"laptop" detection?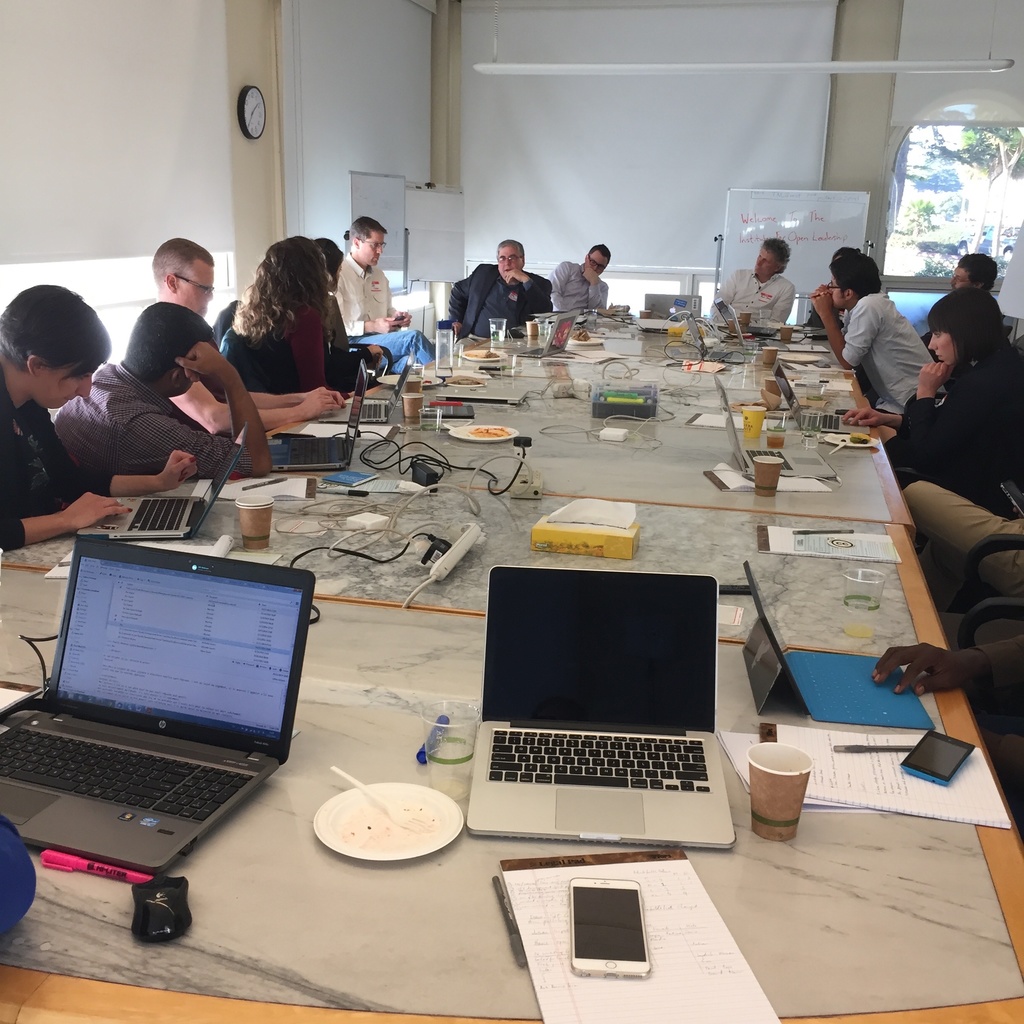
318,352,414,422
